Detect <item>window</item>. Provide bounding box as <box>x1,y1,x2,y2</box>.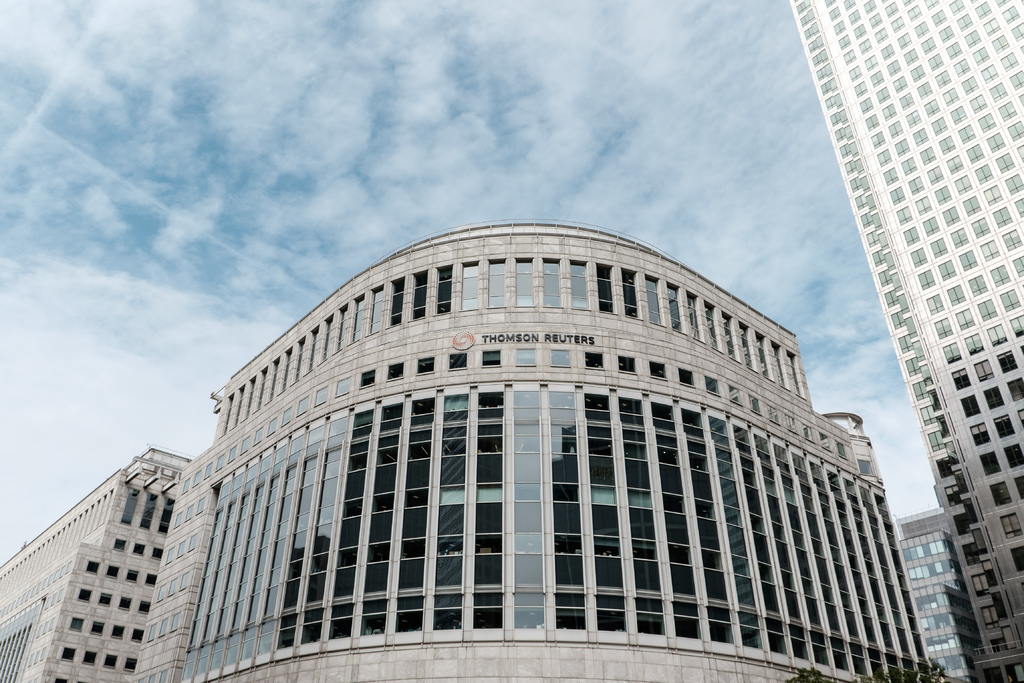
<box>216,455,223,472</box>.
